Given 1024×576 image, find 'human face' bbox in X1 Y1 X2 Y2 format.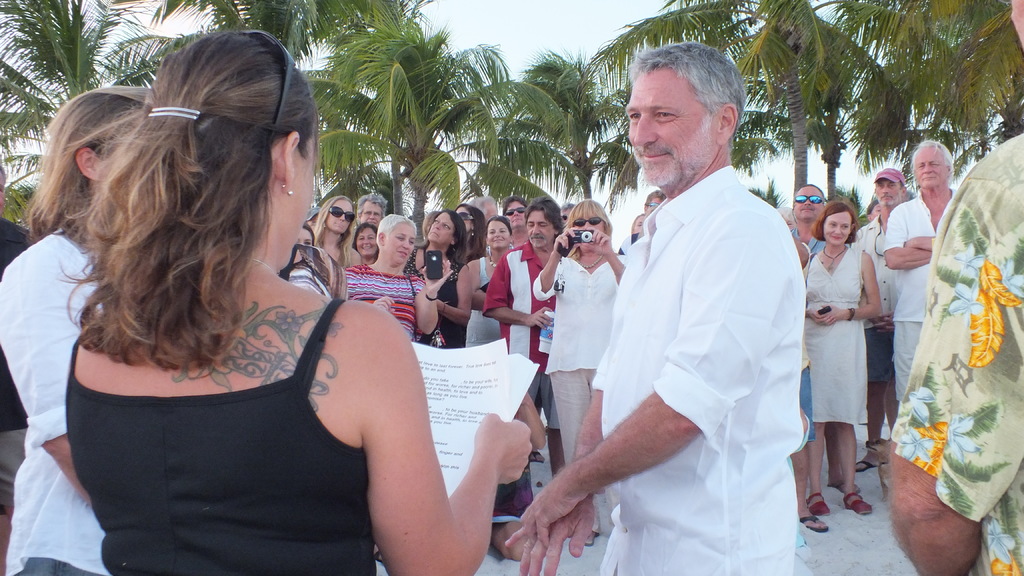
625 70 713 188.
